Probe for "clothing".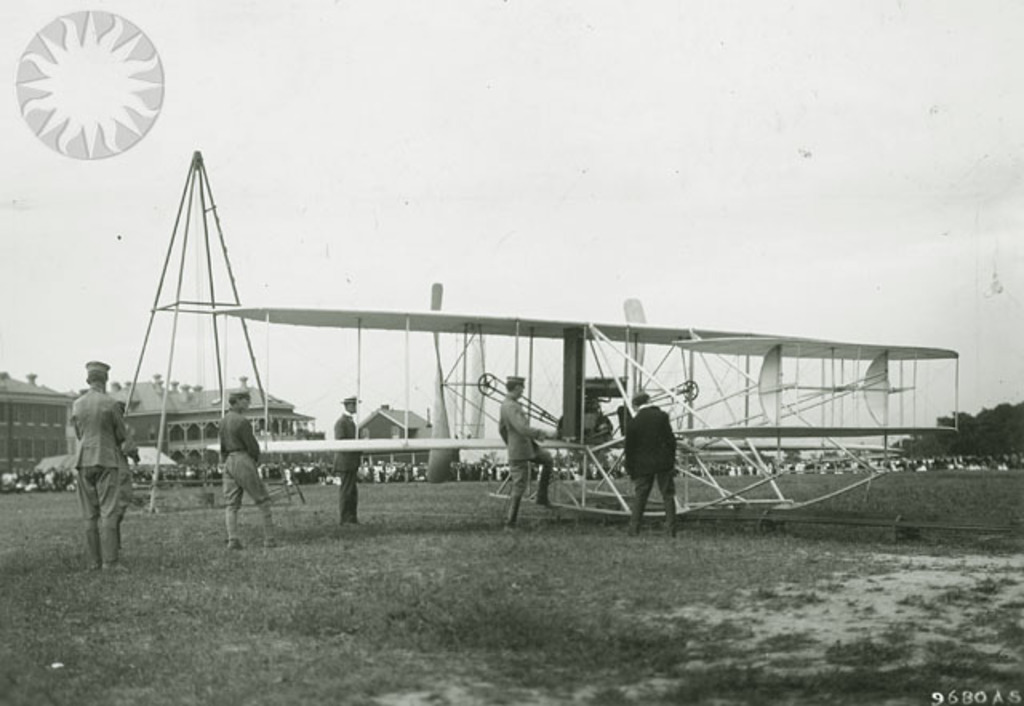
Probe result: (x1=614, y1=389, x2=710, y2=528).
